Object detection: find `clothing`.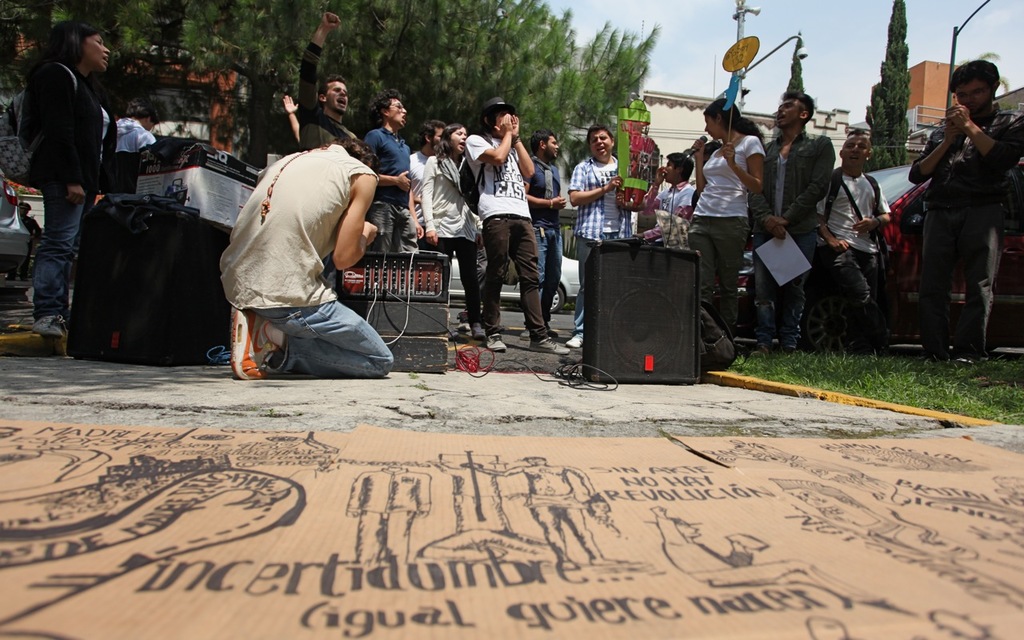
x1=23 y1=60 x2=114 y2=310.
